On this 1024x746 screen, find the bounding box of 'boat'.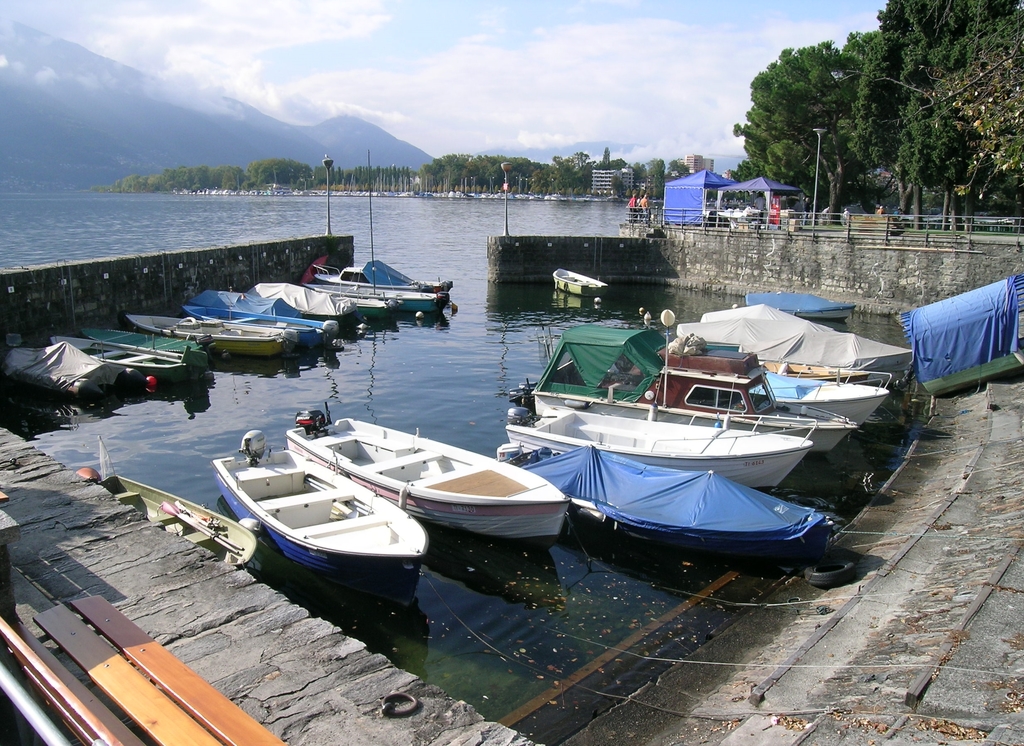
Bounding box: left=311, top=254, right=451, bottom=309.
